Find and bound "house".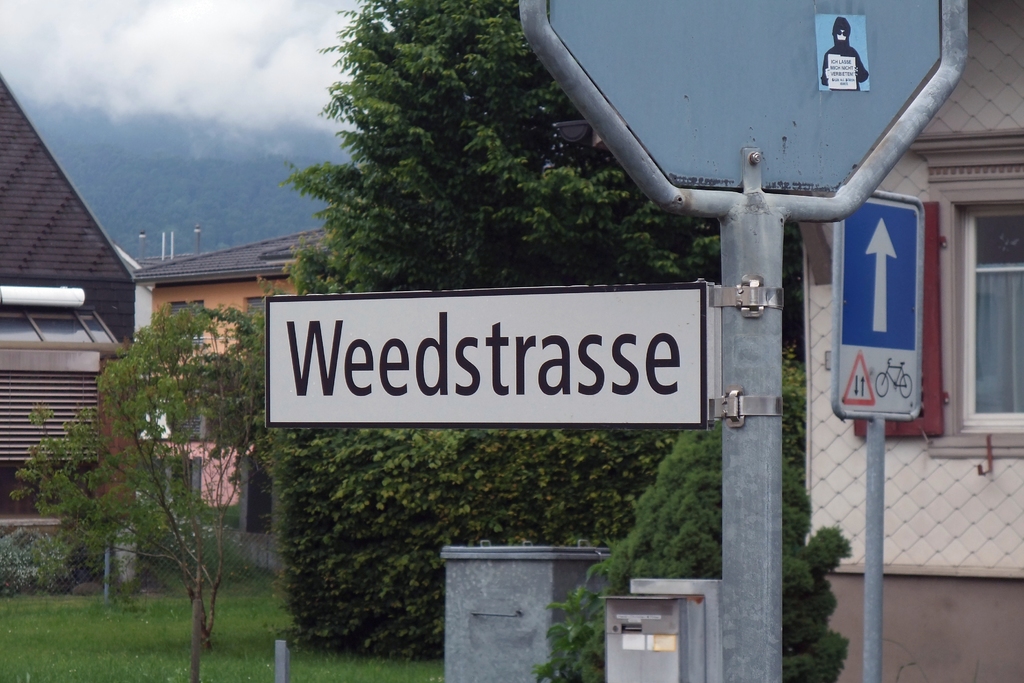
Bound: {"x1": 795, "y1": 0, "x2": 1023, "y2": 682}.
